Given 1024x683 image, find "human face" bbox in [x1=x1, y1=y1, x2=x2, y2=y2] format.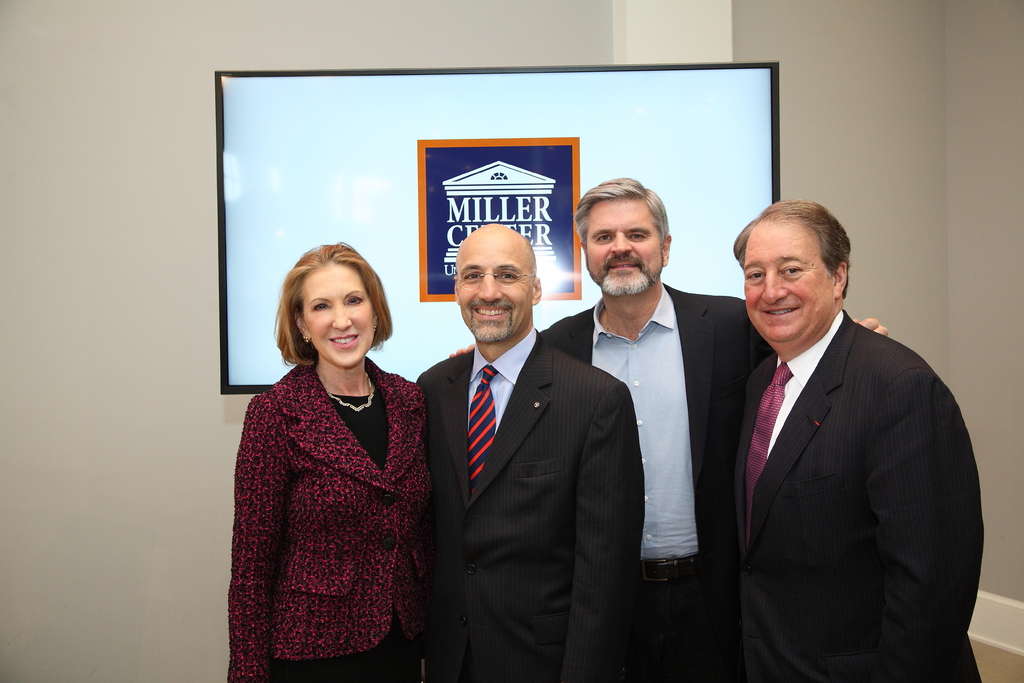
[x1=451, y1=241, x2=536, y2=345].
